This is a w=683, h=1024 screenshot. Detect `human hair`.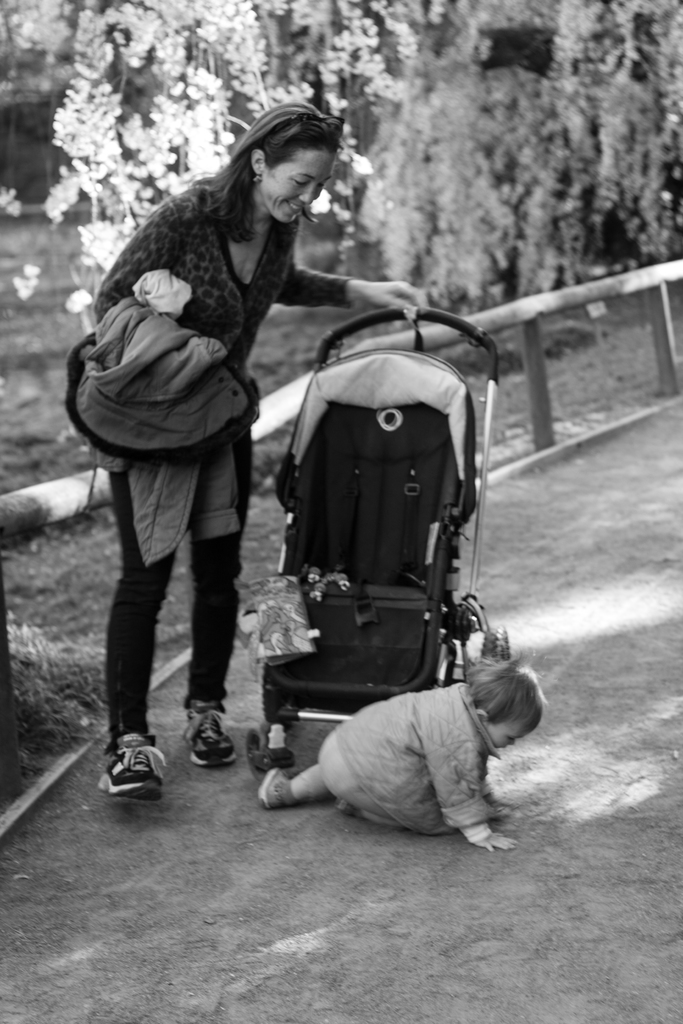
205, 104, 354, 243.
